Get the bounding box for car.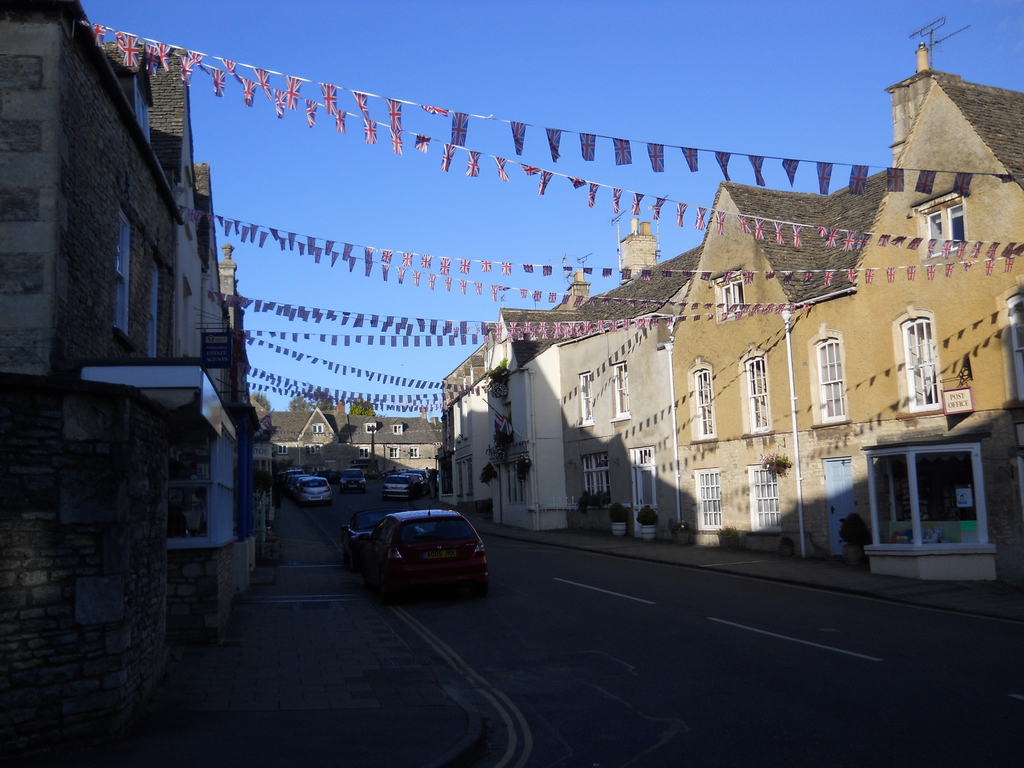
(left=335, top=467, right=365, bottom=490).
